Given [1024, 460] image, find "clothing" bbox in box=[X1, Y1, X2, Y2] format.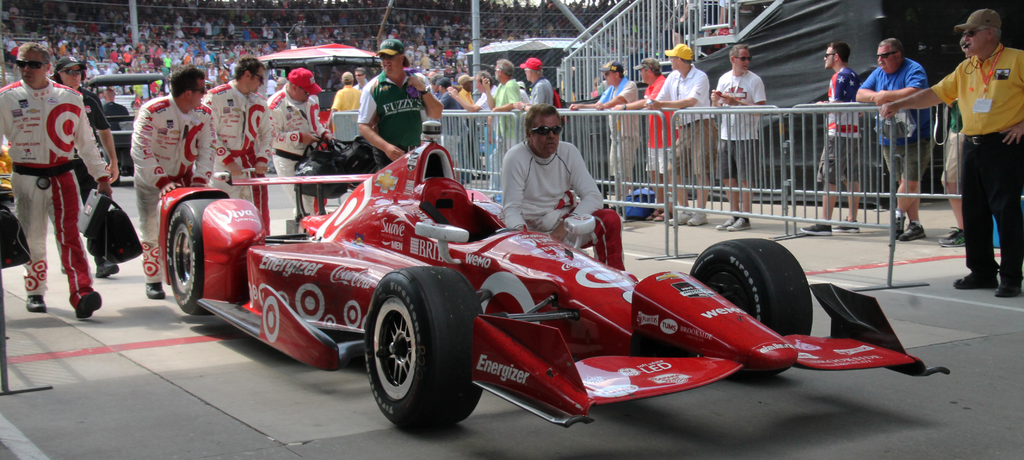
box=[642, 76, 677, 172].
